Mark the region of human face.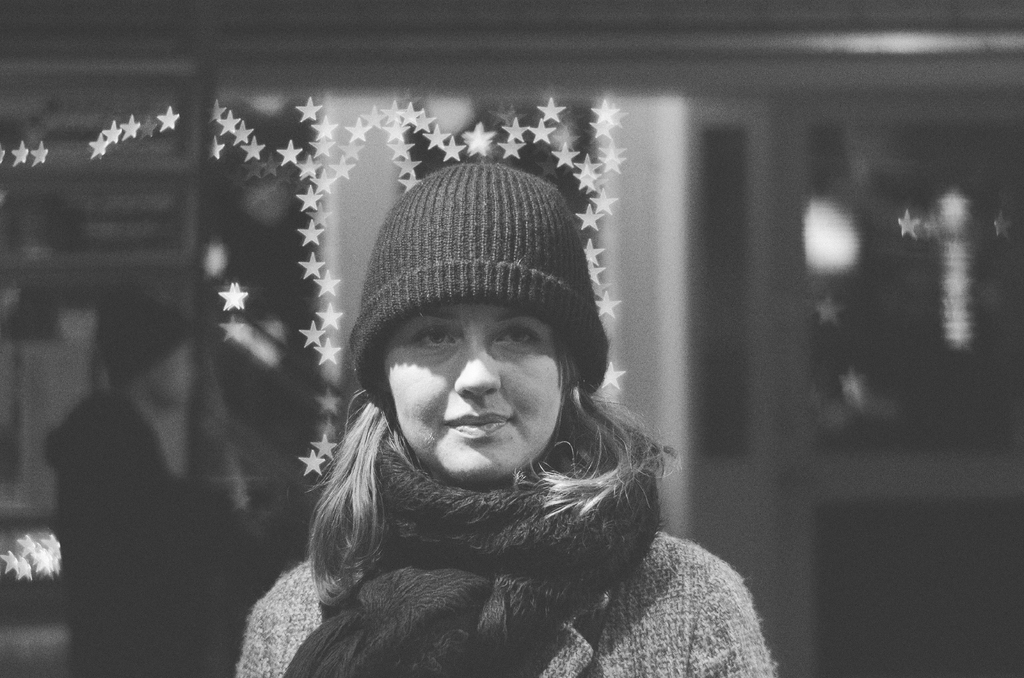
Region: bbox=[384, 302, 573, 481].
